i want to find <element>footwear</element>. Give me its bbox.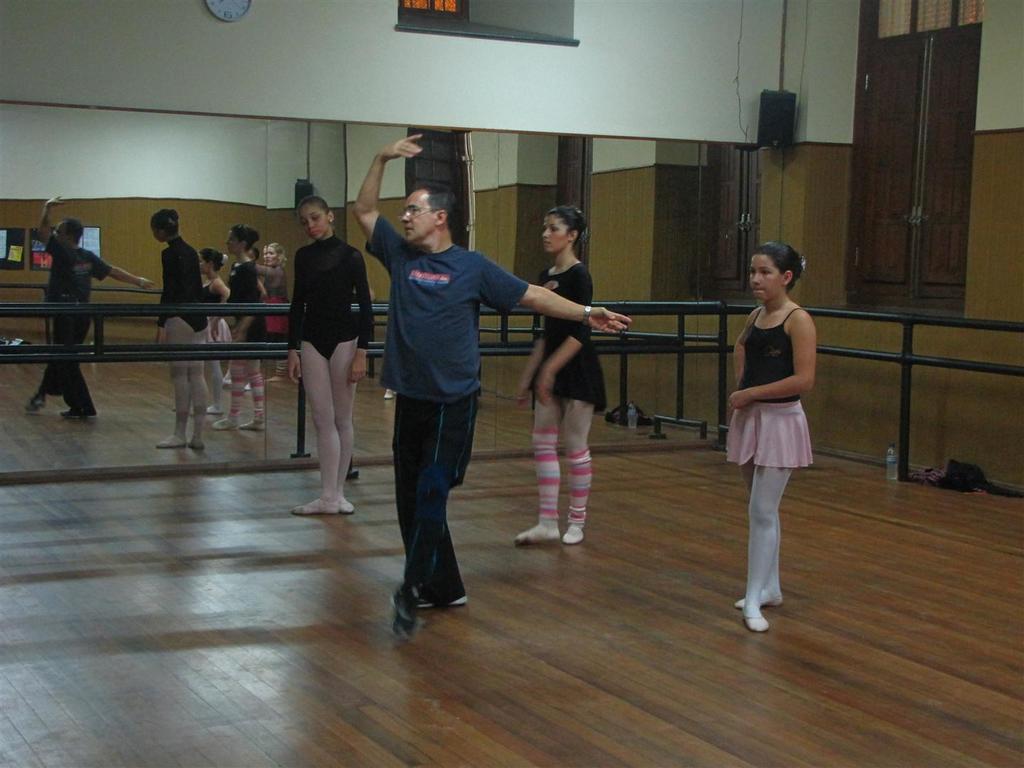
[left=385, top=388, right=391, bottom=399].
